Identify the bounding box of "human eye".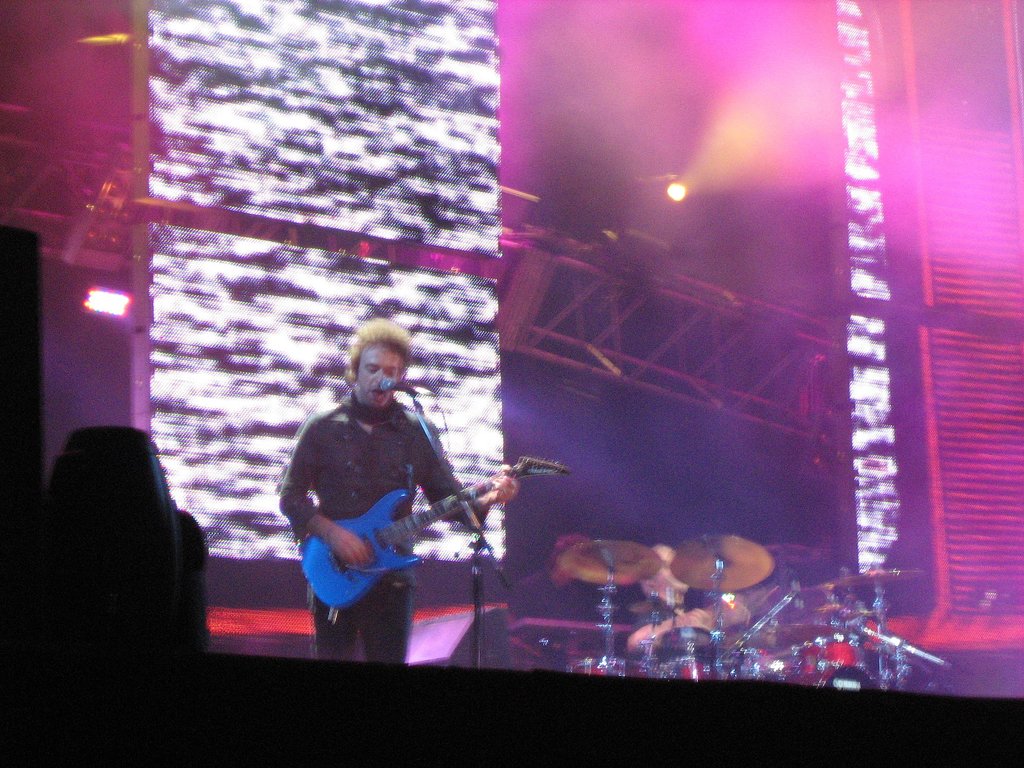
365:365:381:372.
